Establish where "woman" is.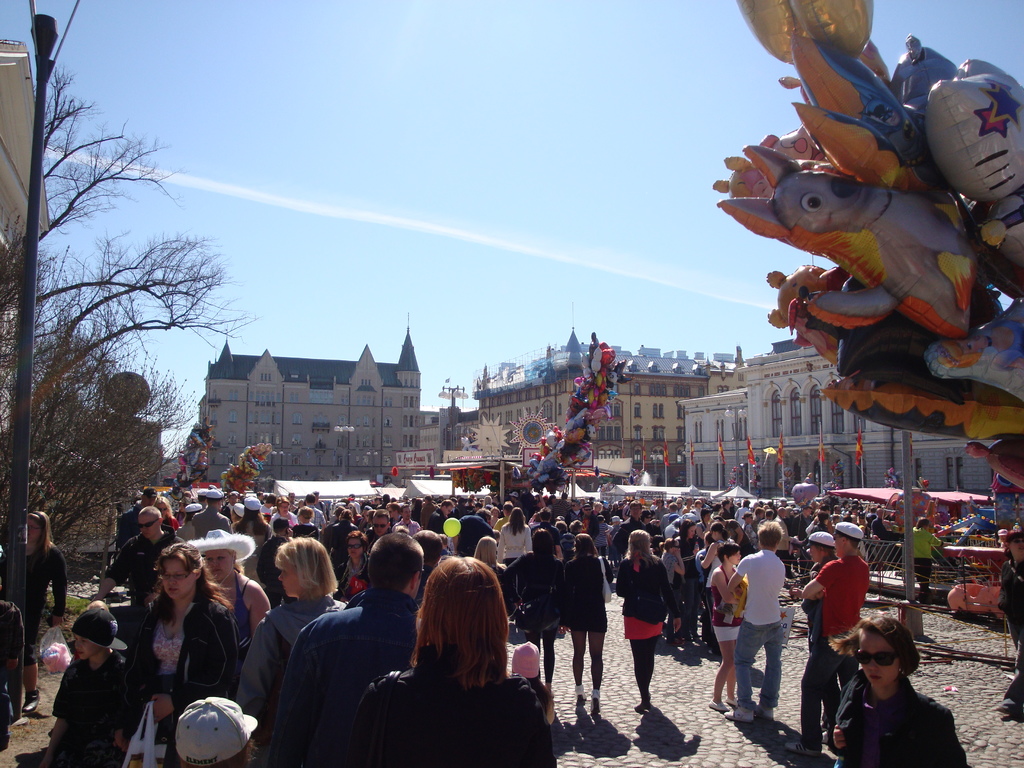
Established at 232:534:355:766.
